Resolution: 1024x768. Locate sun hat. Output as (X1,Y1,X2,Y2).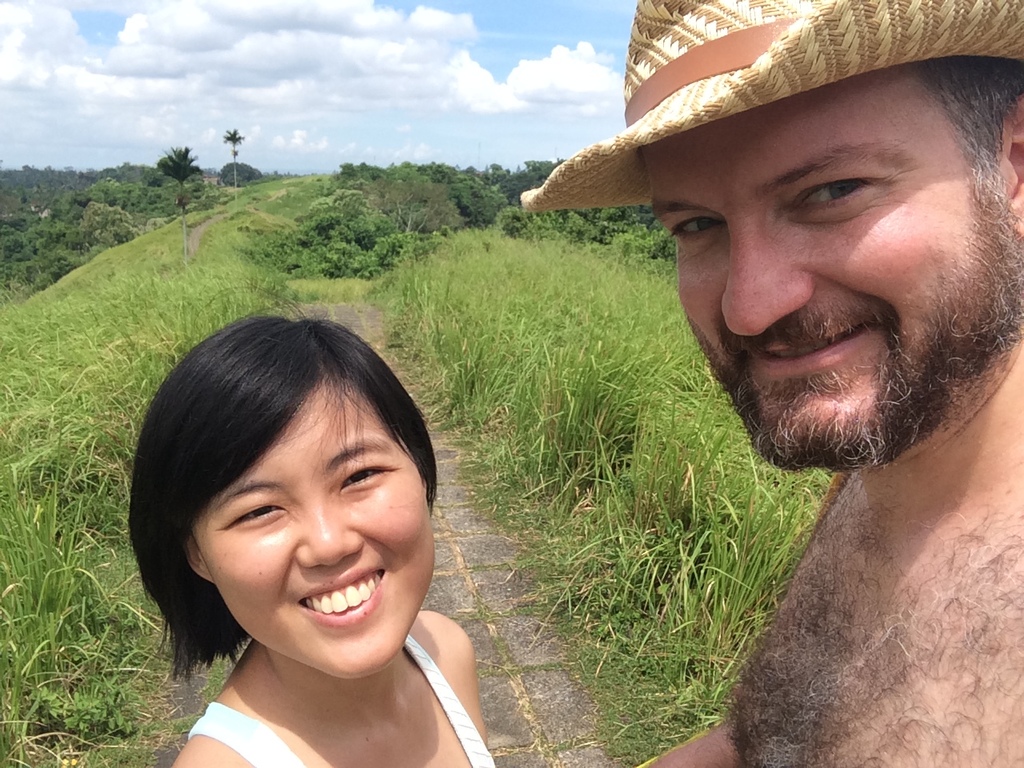
(512,0,1023,218).
